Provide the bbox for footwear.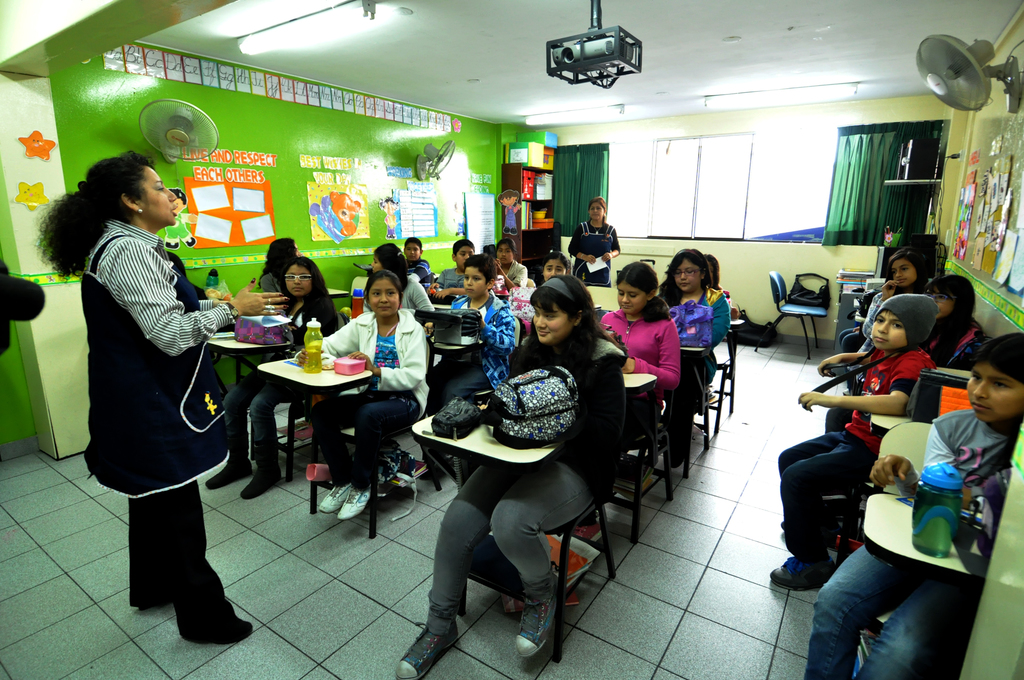
<region>335, 490, 369, 522</region>.
